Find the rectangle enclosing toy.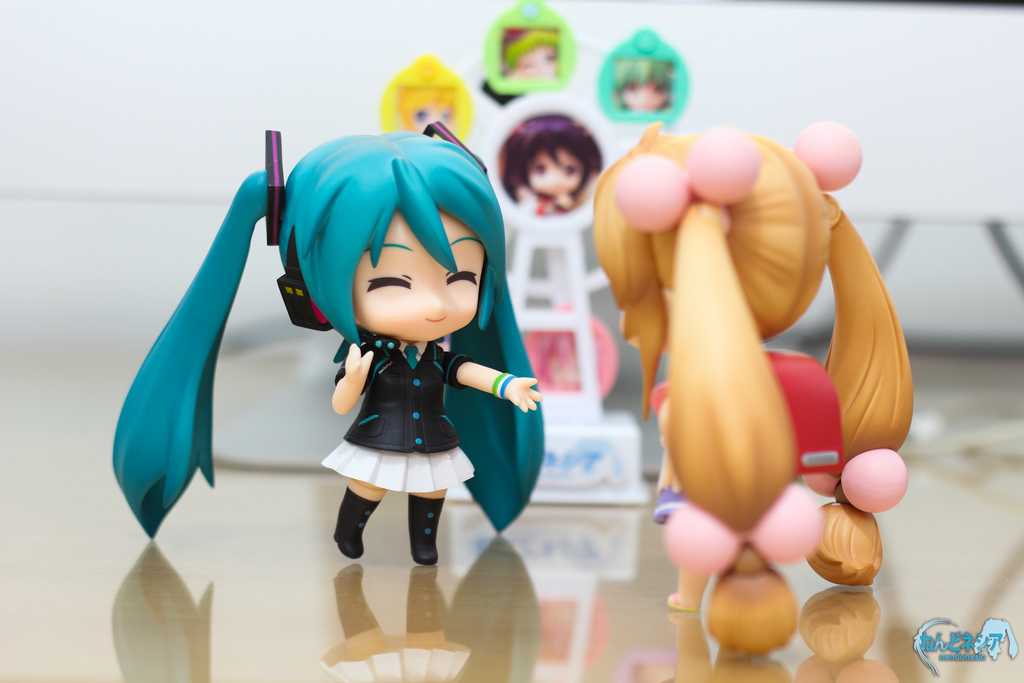
442/110/646/504.
